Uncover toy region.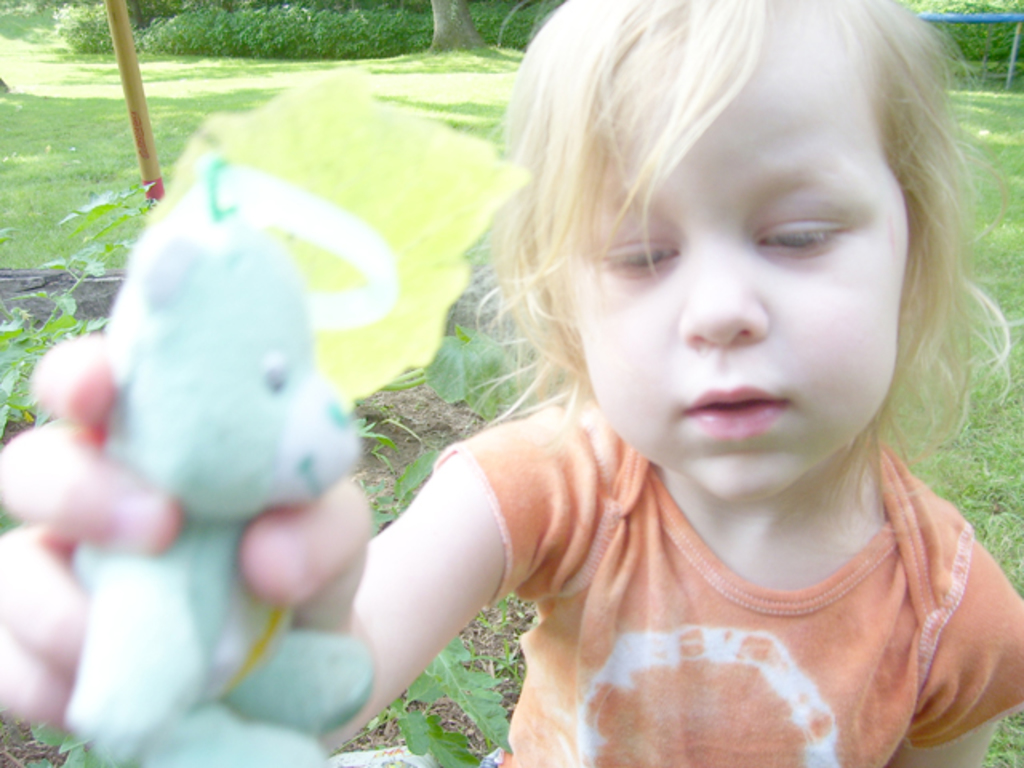
Uncovered: 45,142,379,766.
